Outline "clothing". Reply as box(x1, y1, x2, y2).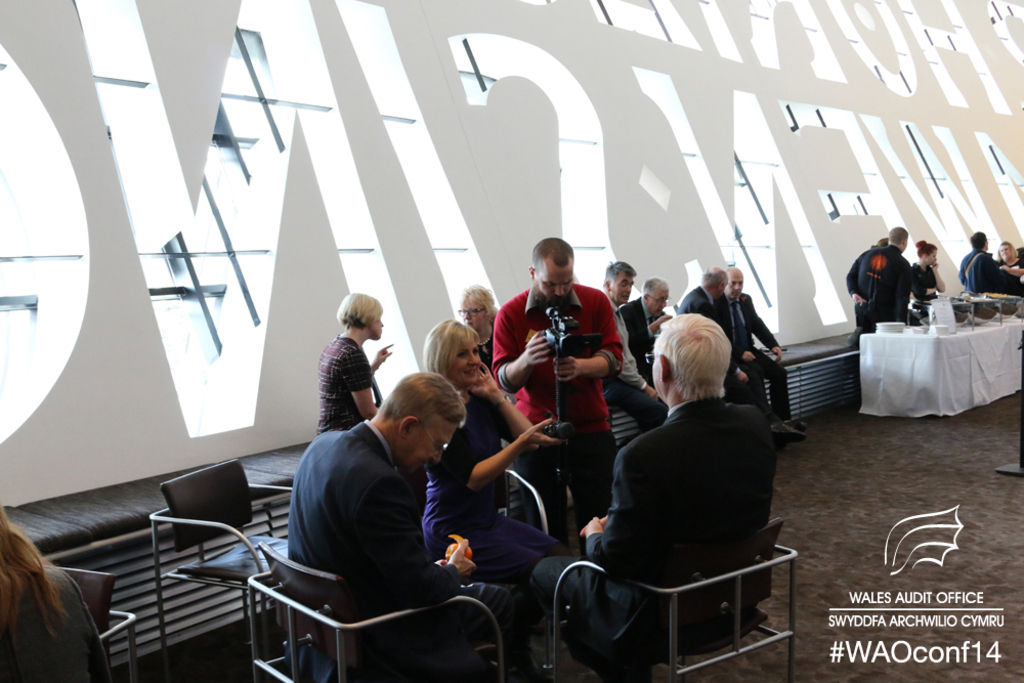
box(493, 278, 616, 562).
